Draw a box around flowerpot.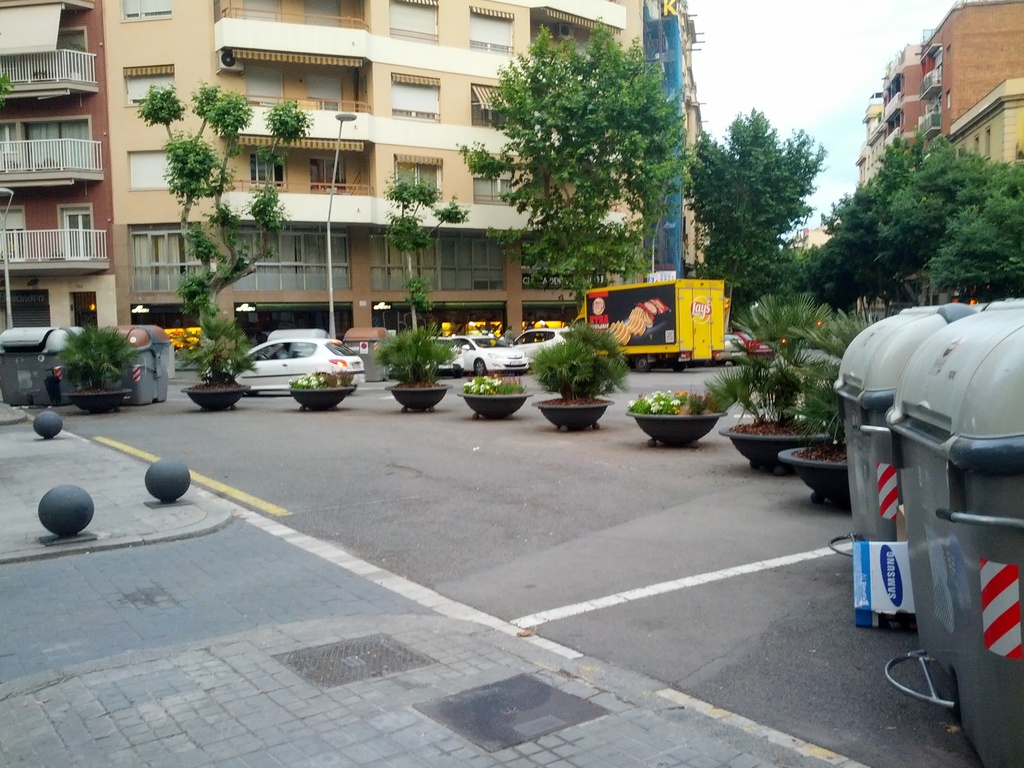
x1=386 y1=386 x2=448 y2=415.
